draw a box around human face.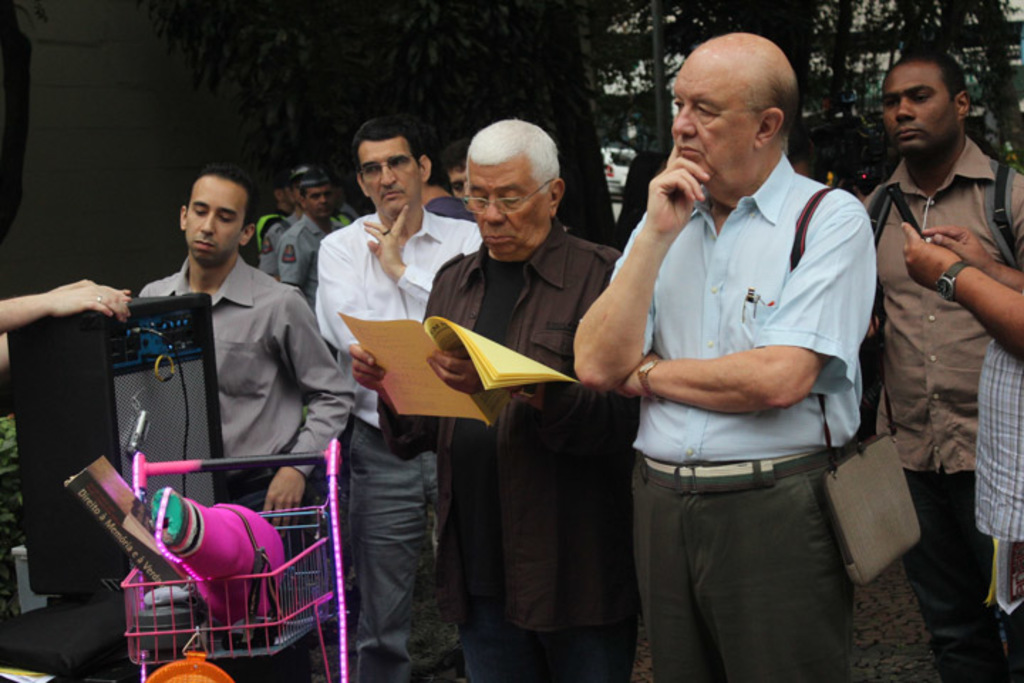
locate(356, 134, 422, 221).
